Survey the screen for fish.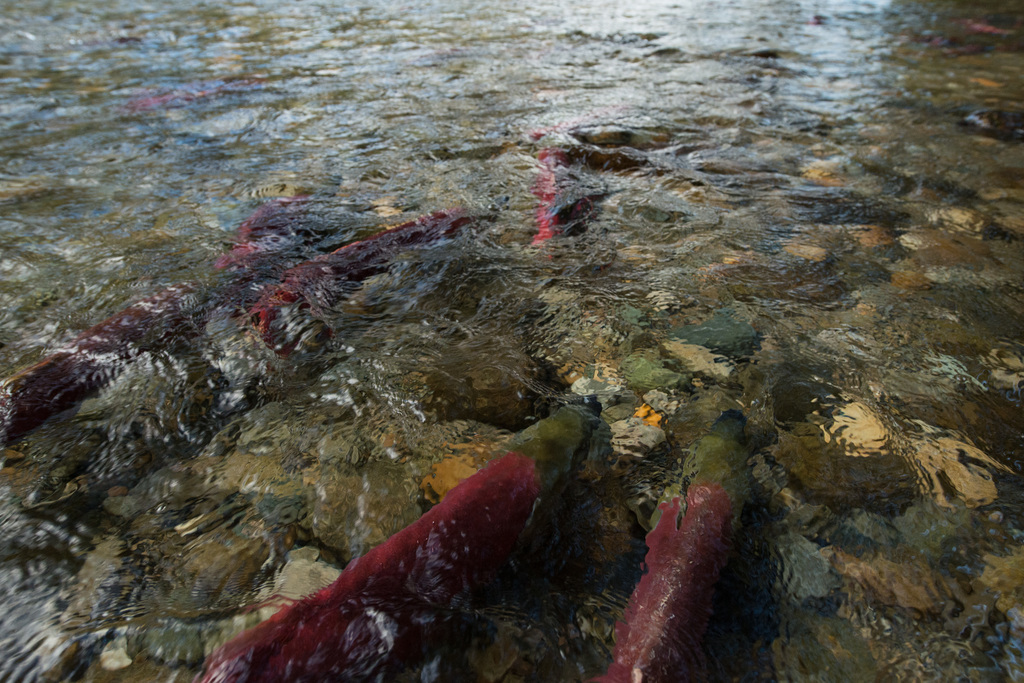
Survey found: (593, 406, 723, 682).
